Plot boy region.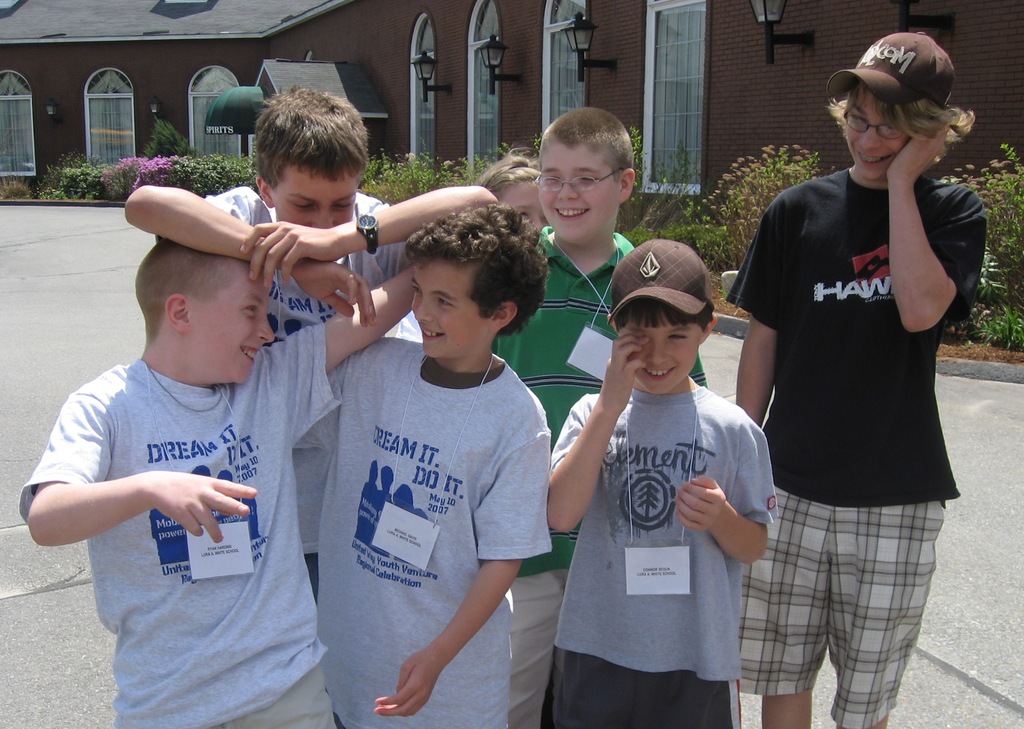
Plotted at [19, 238, 414, 728].
